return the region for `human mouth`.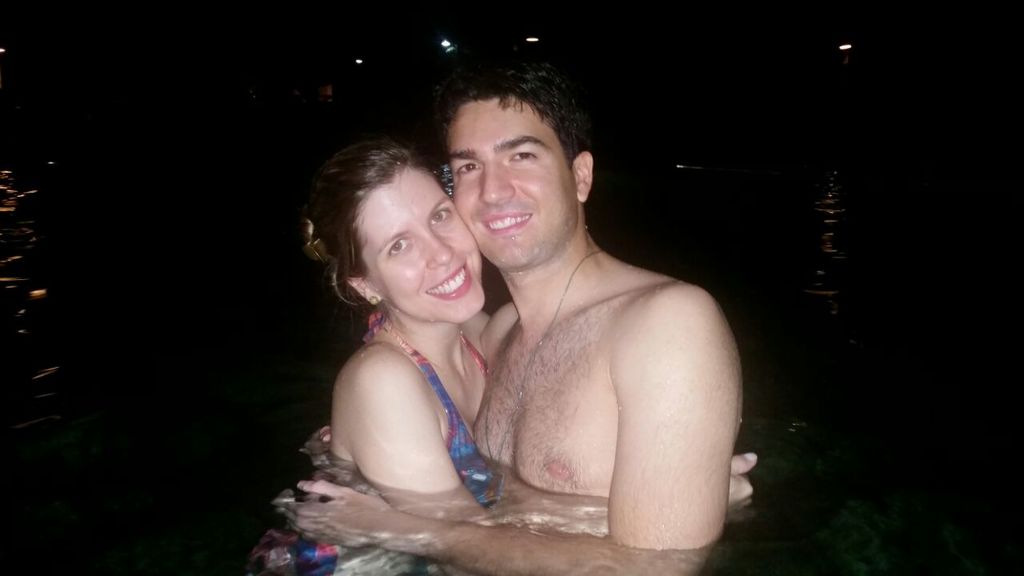
rect(426, 266, 463, 298).
